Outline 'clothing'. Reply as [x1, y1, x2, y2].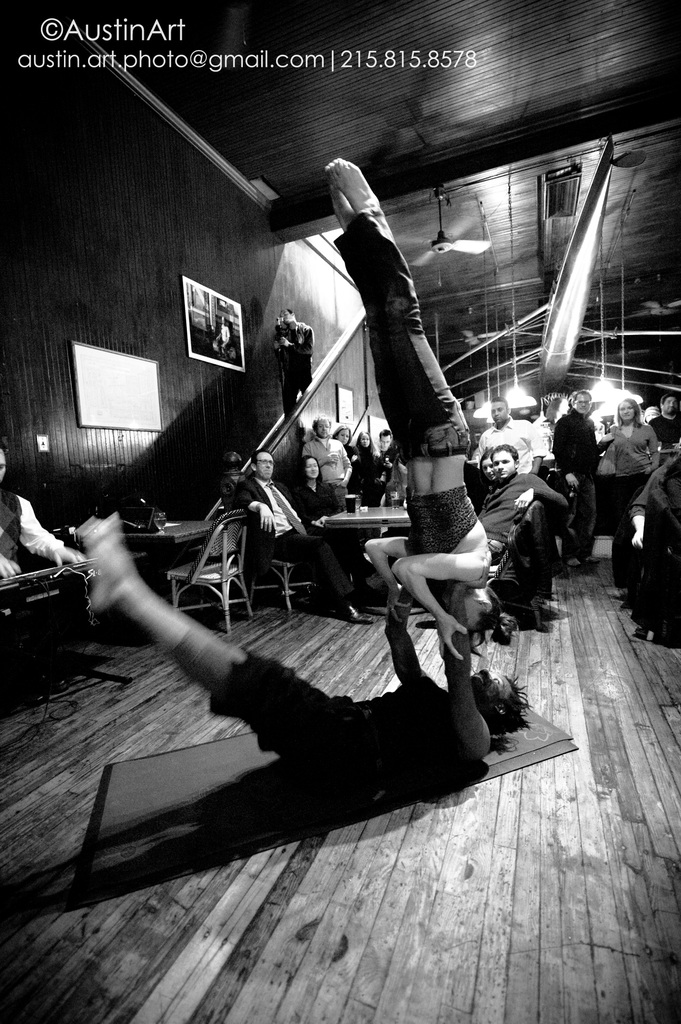
[609, 413, 662, 540].
